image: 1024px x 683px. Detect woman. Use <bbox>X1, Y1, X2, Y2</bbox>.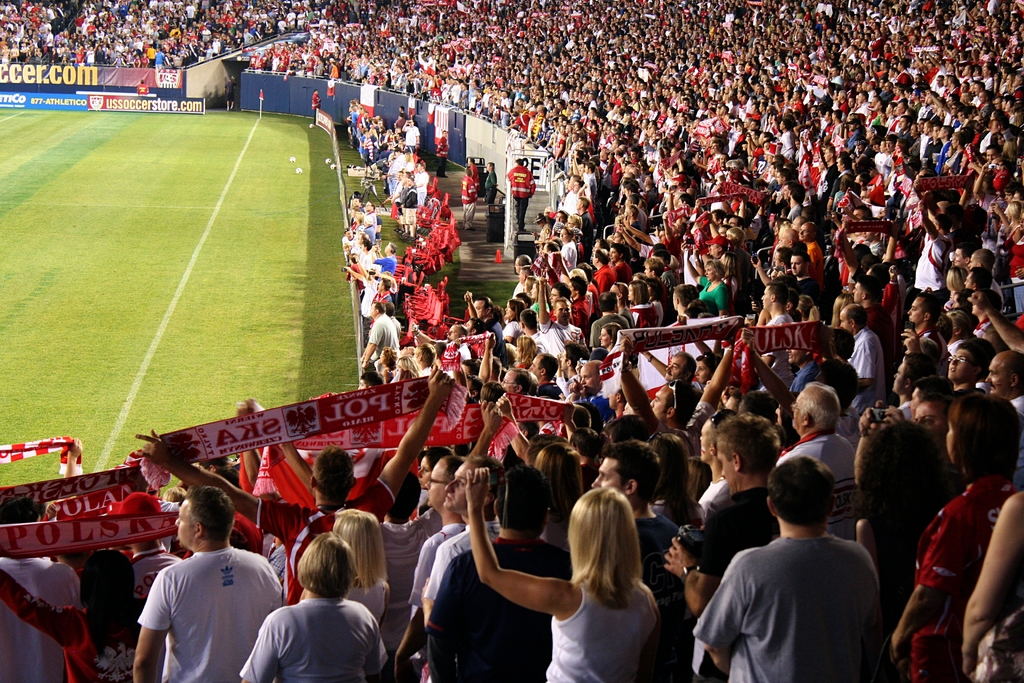
<bbox>675, 137, 726, 183</bbox>.
